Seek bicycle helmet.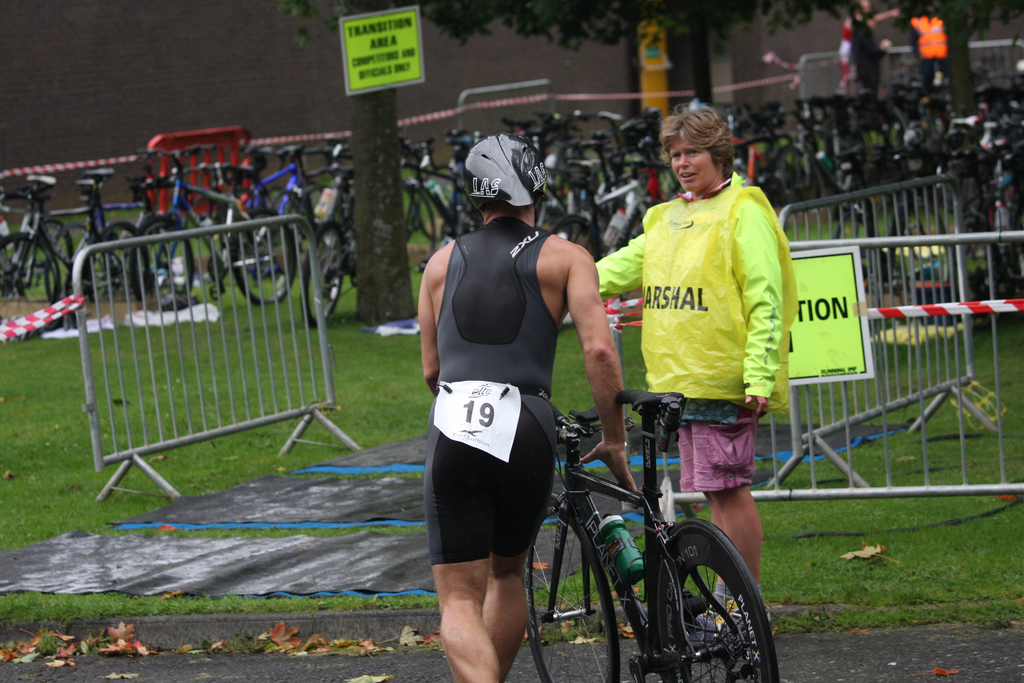
bbox=[467, 131, 544, 211].
